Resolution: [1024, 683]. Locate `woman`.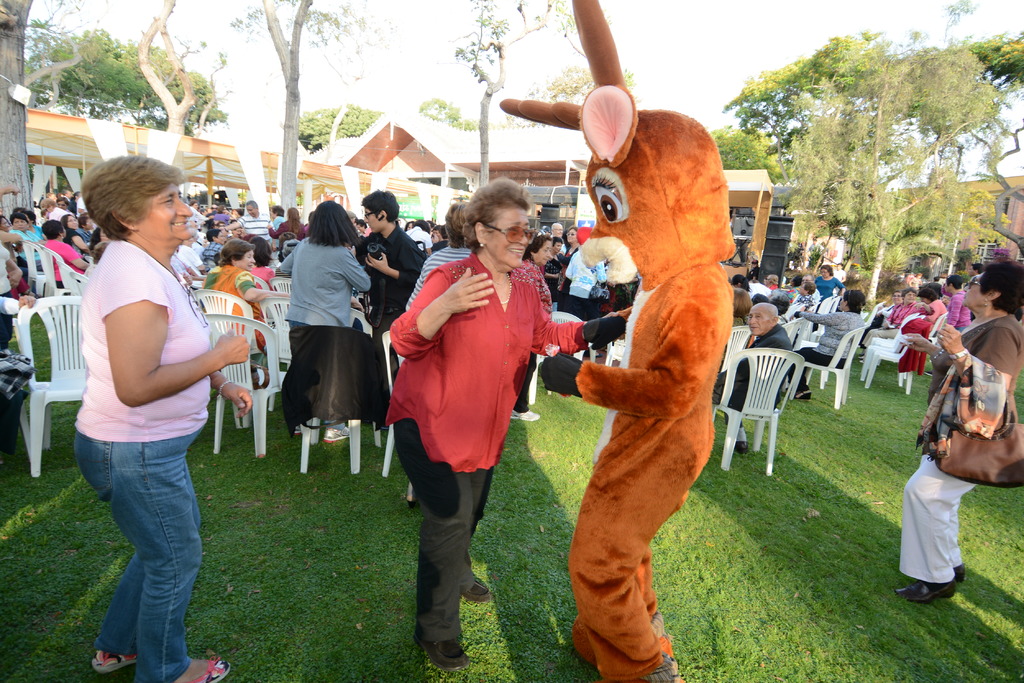
[199,234,301,348].
